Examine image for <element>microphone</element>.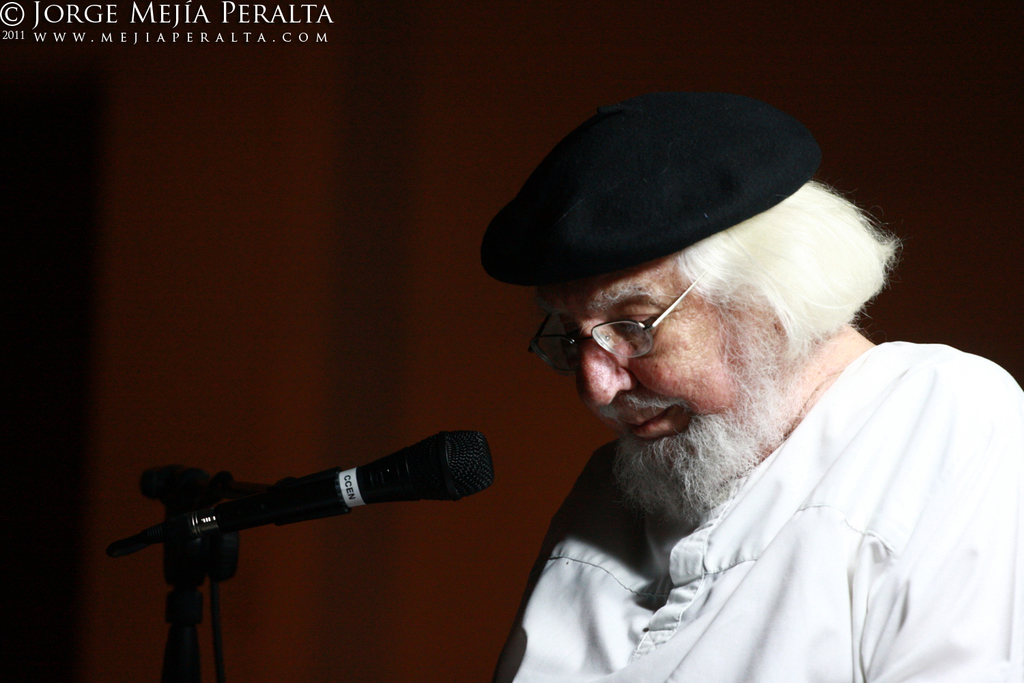
Examination result: detection(131, 447, 499, 625).
